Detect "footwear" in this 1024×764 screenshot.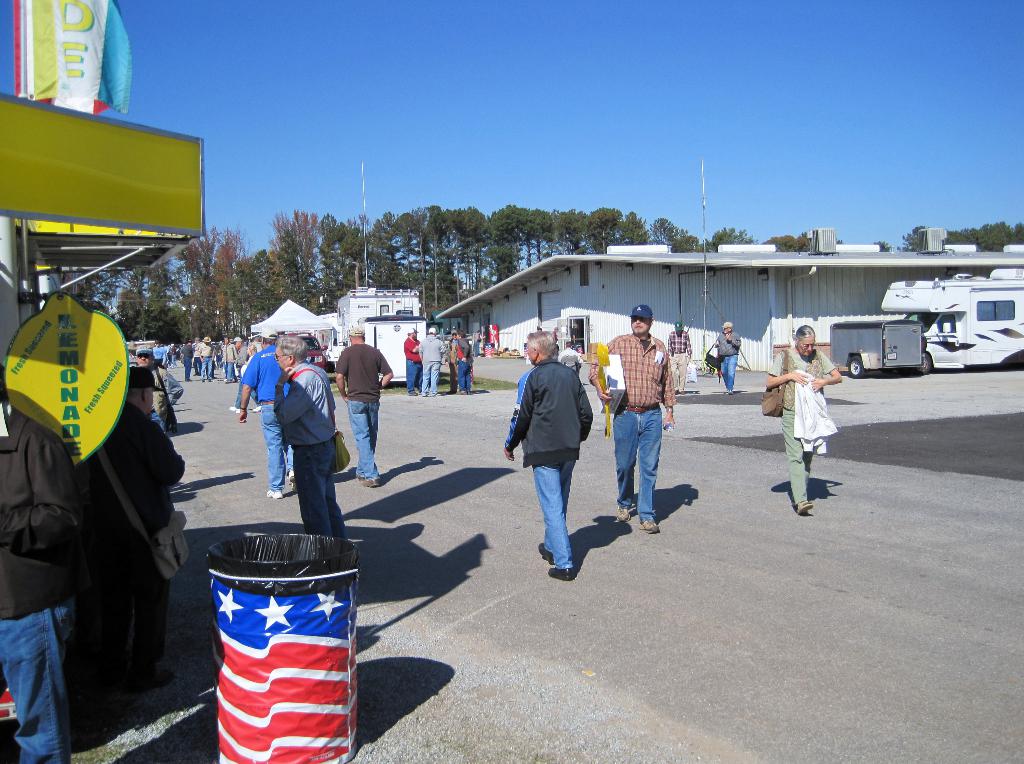
Detection: <region>547, 566, 576, 581</region>.
